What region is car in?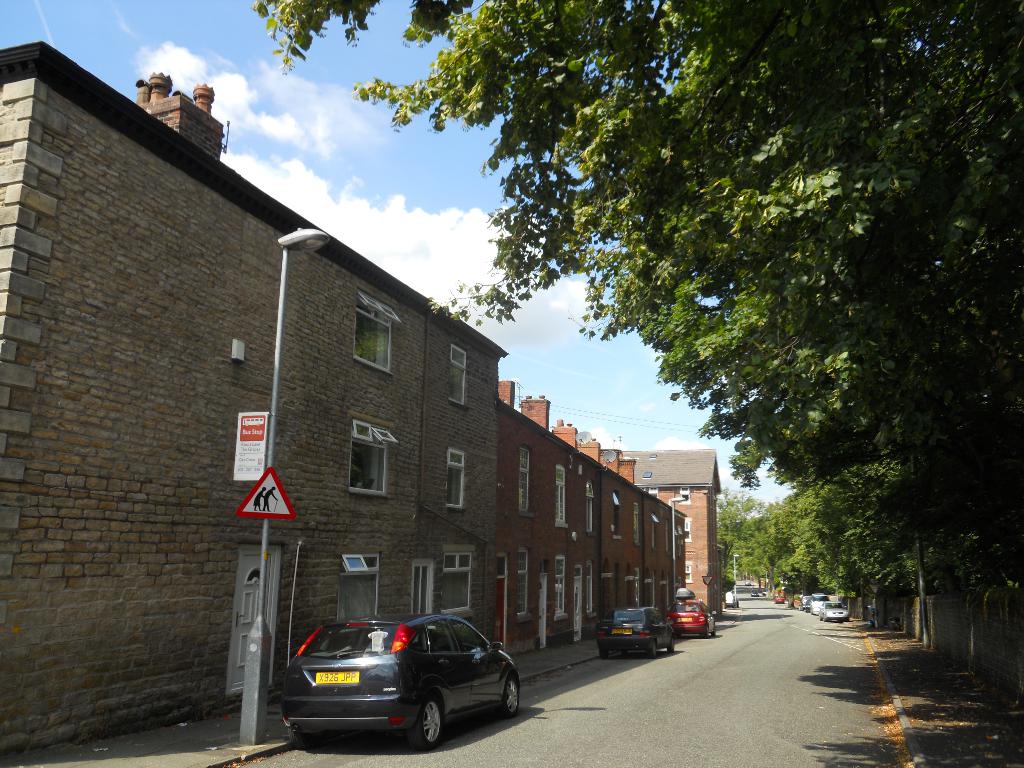
[left=666, top=596, right=717, bottom=640].
